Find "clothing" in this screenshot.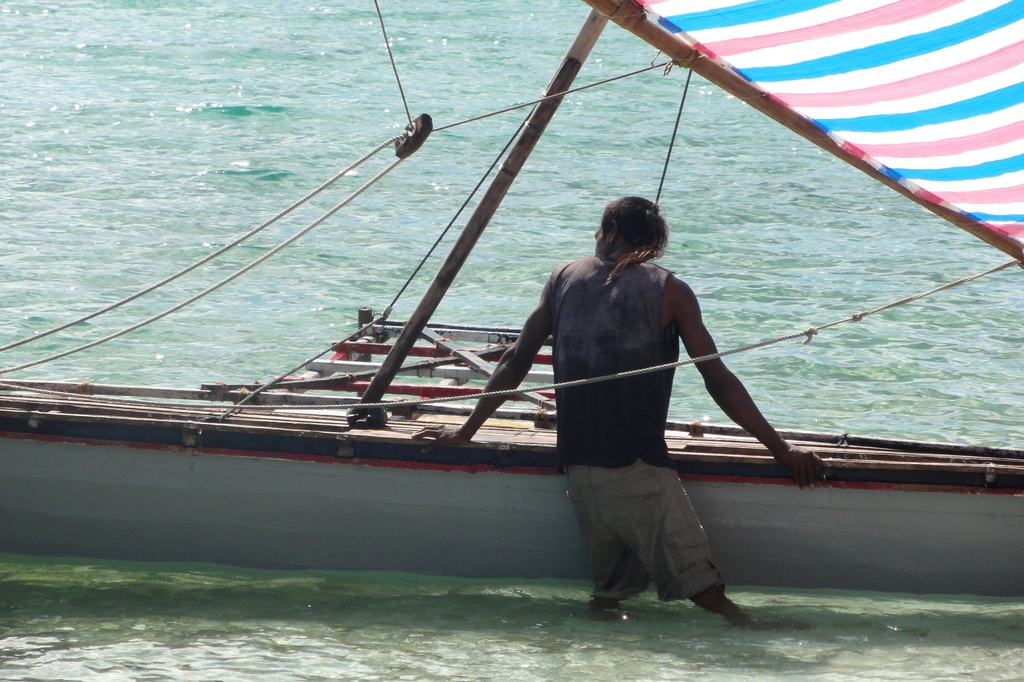
The bounding box for "clothing" is 537:251:723:599.
